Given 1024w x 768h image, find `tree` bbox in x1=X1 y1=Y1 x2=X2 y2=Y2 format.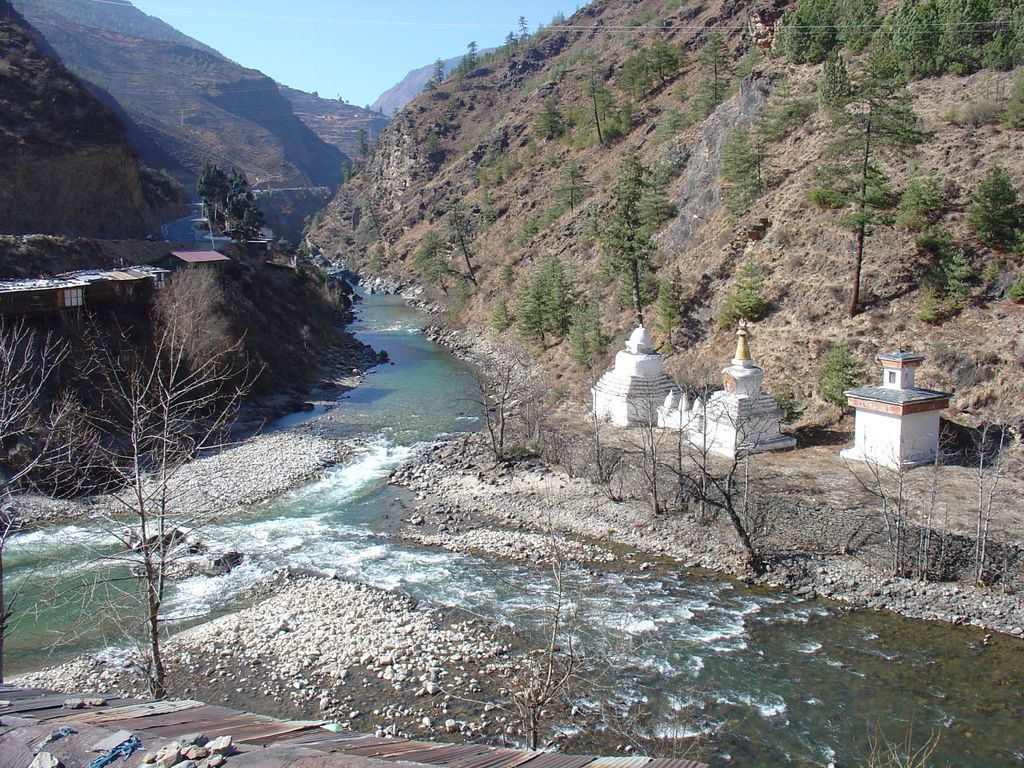
x1=713 y1=119 x2=765 y2=221.
